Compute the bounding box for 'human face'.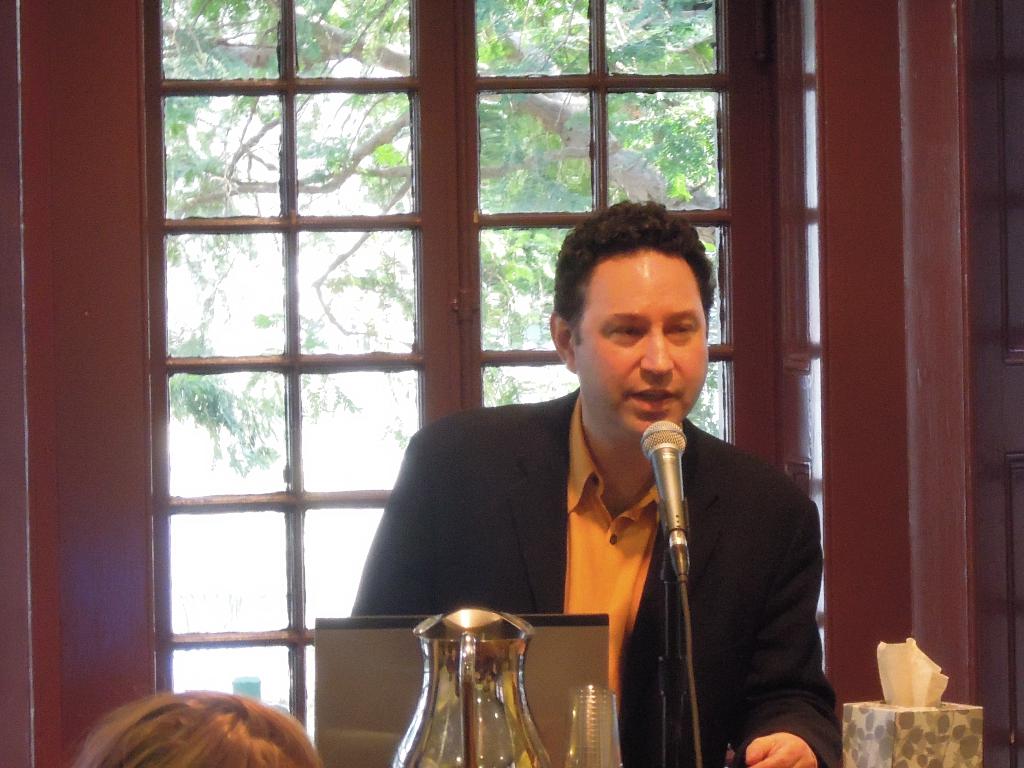
x1=573, y1=253, x2=710, y2=436.
